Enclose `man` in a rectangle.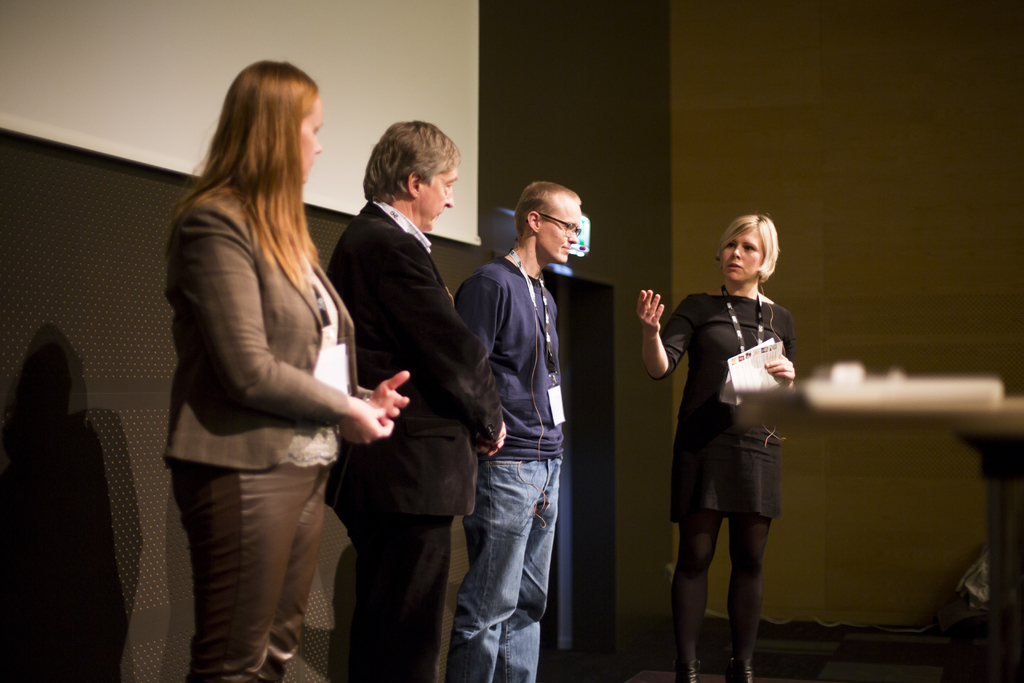
x1=449 y1=165 x2=604 y2=679.
